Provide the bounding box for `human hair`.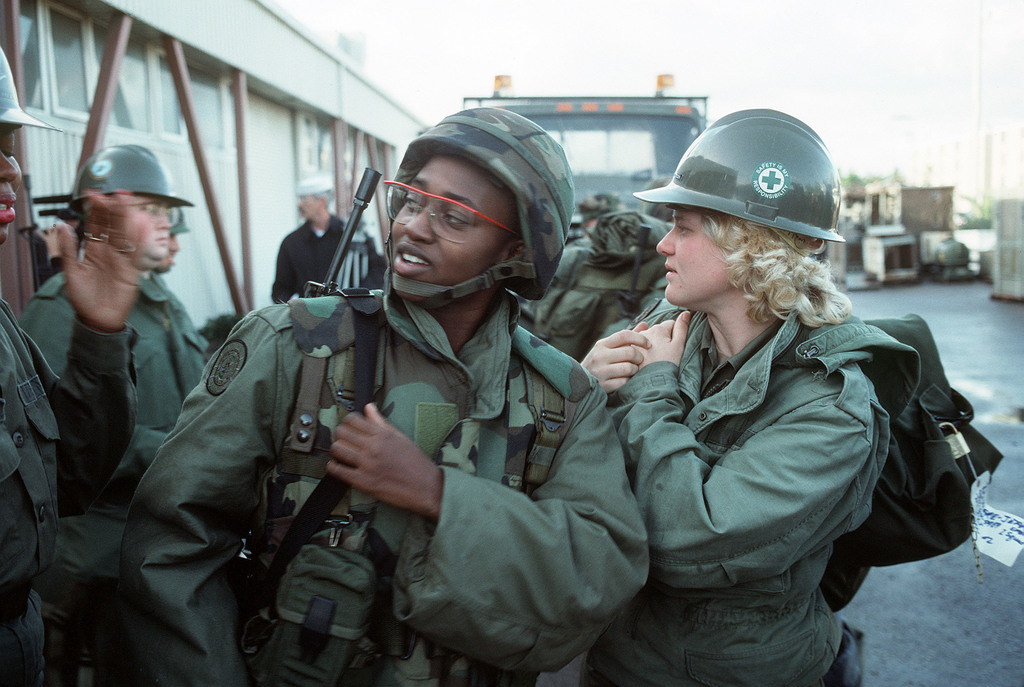
locate(572, 190, 620, 217).
